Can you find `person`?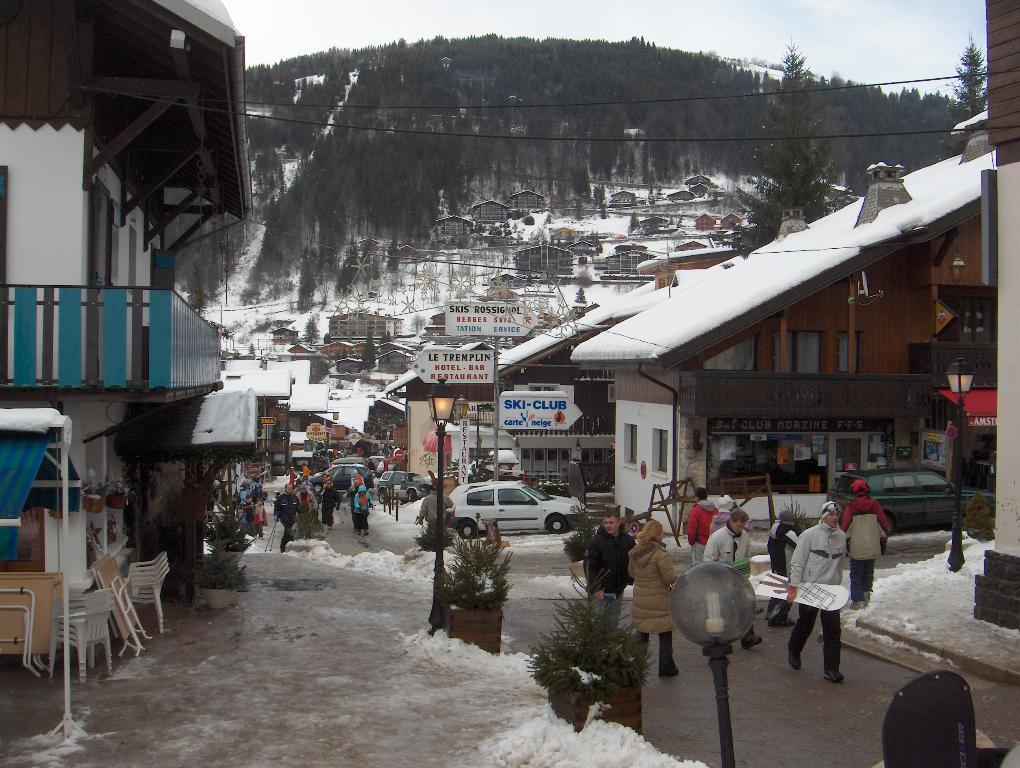
Yes, bounding box: detection(233, 479, 252, 511).
